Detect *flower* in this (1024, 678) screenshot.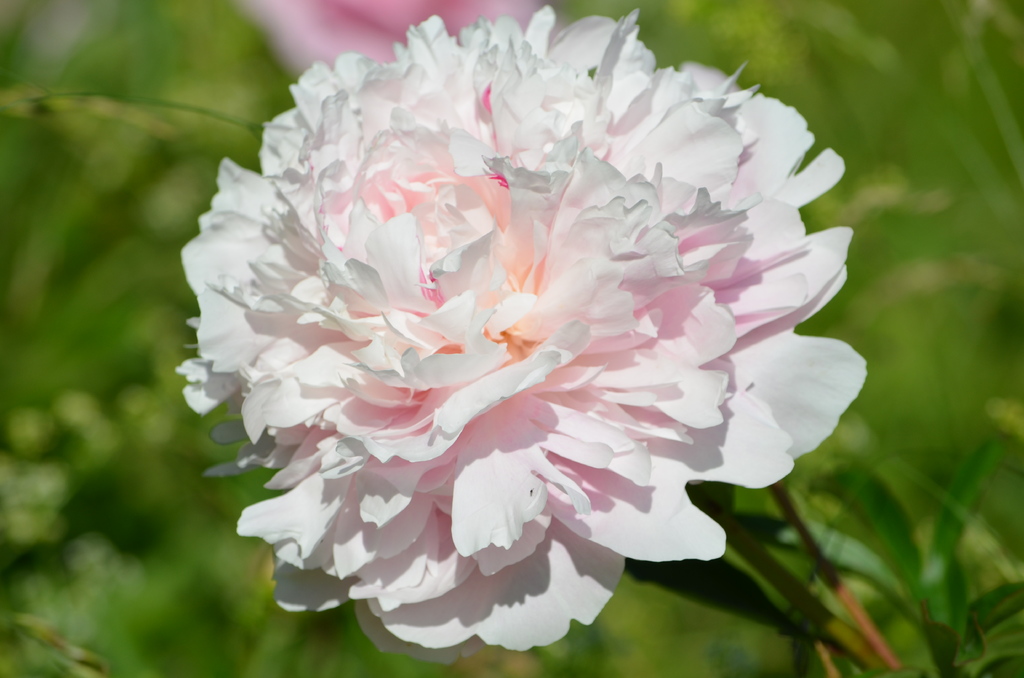
Detection: locate(194, 0, 820, 677).
